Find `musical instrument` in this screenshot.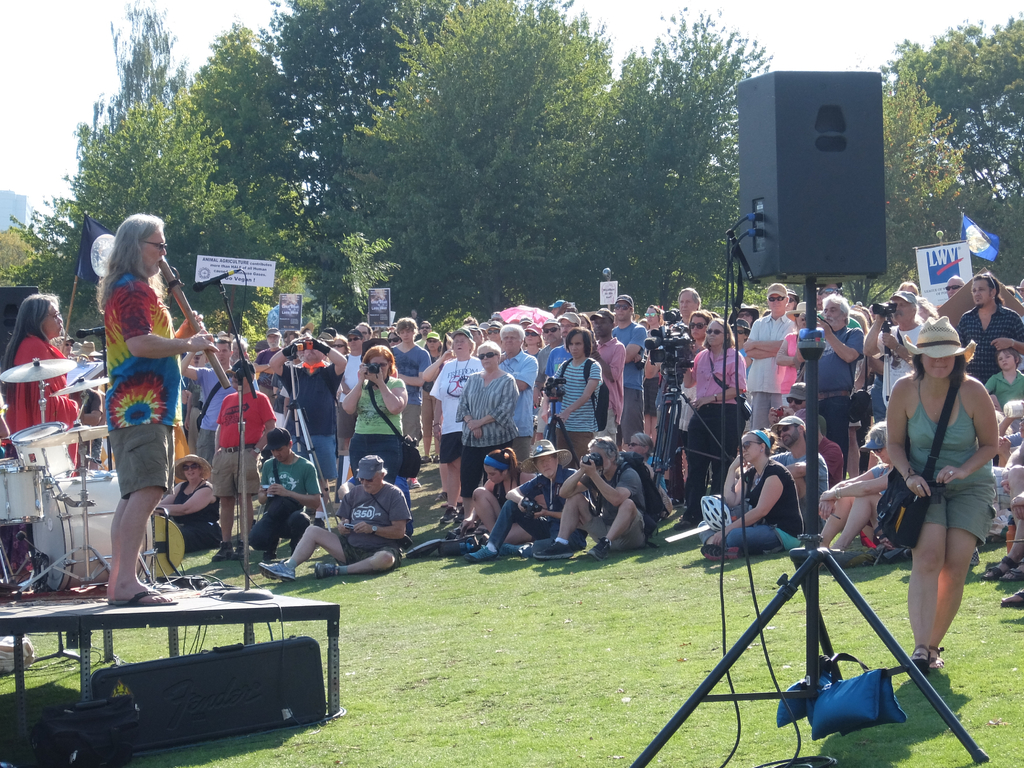
The bounding box for `musical instrument` is (left=44, top=374, right=107, bottom=399).
